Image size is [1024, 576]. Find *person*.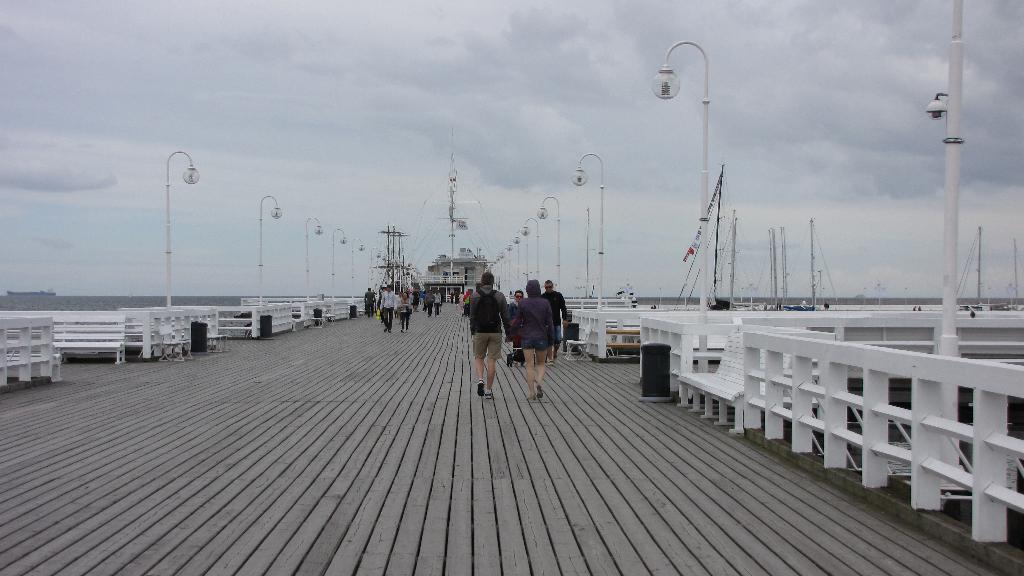
380:283:394:337.
